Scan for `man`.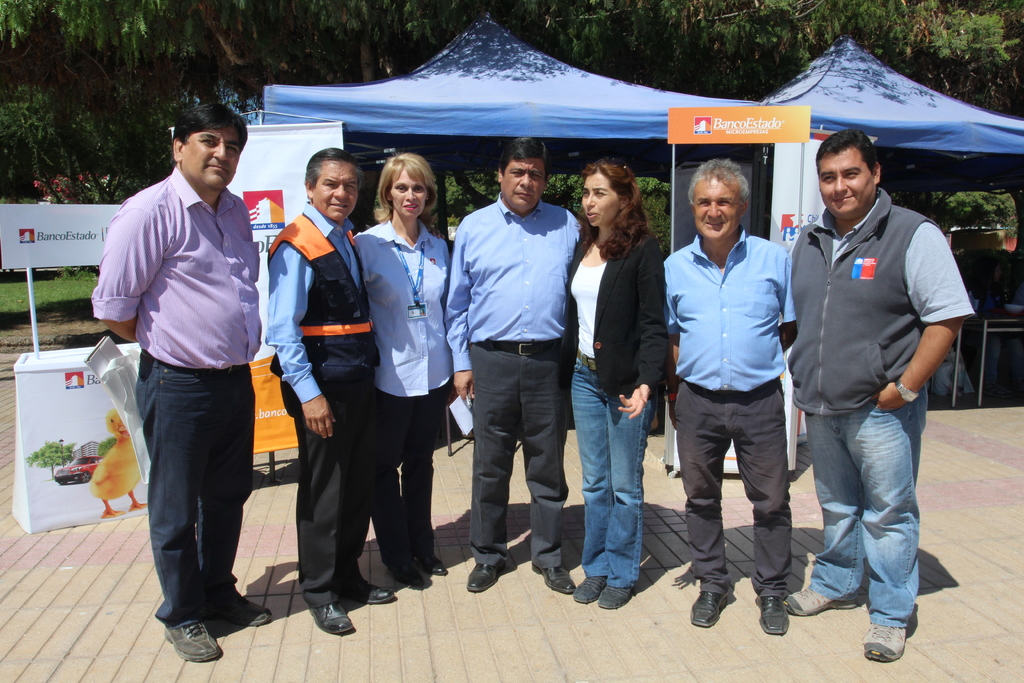
Scan result: 443, 126, 605, 596.
